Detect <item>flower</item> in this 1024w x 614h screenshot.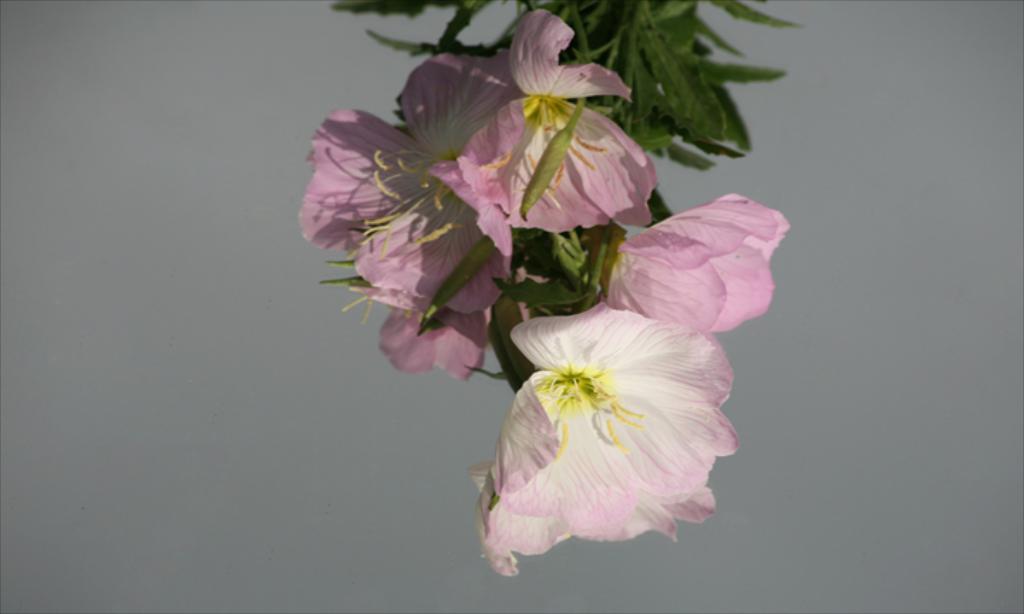
Detection: pyautogui.locateOnScreen(461, 6, 661, 237).
